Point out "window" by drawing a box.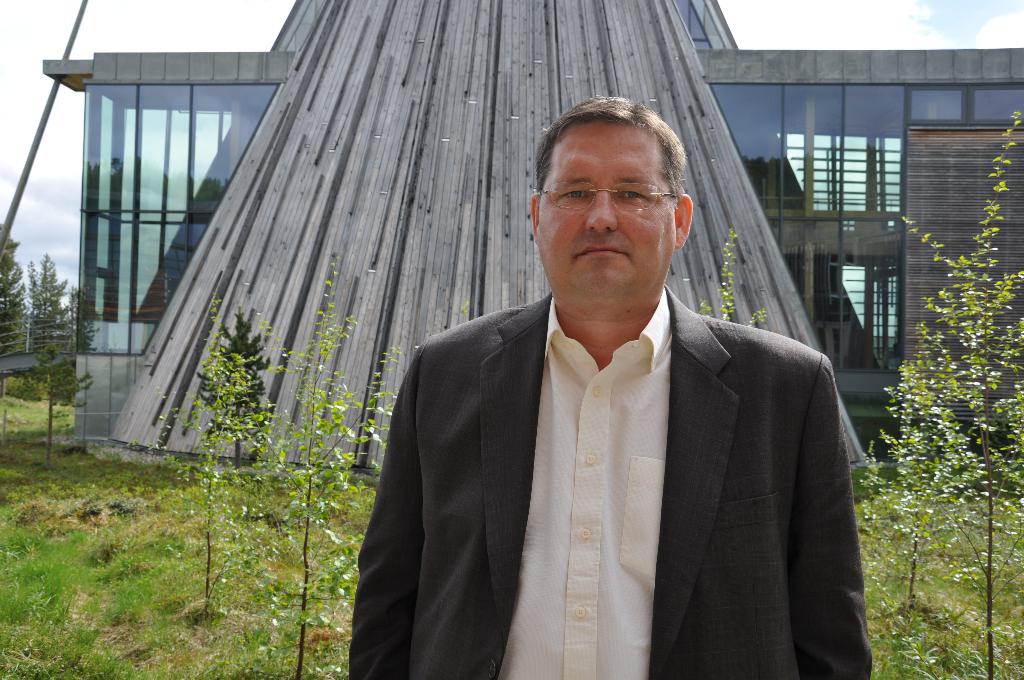
708:83:902:387.
